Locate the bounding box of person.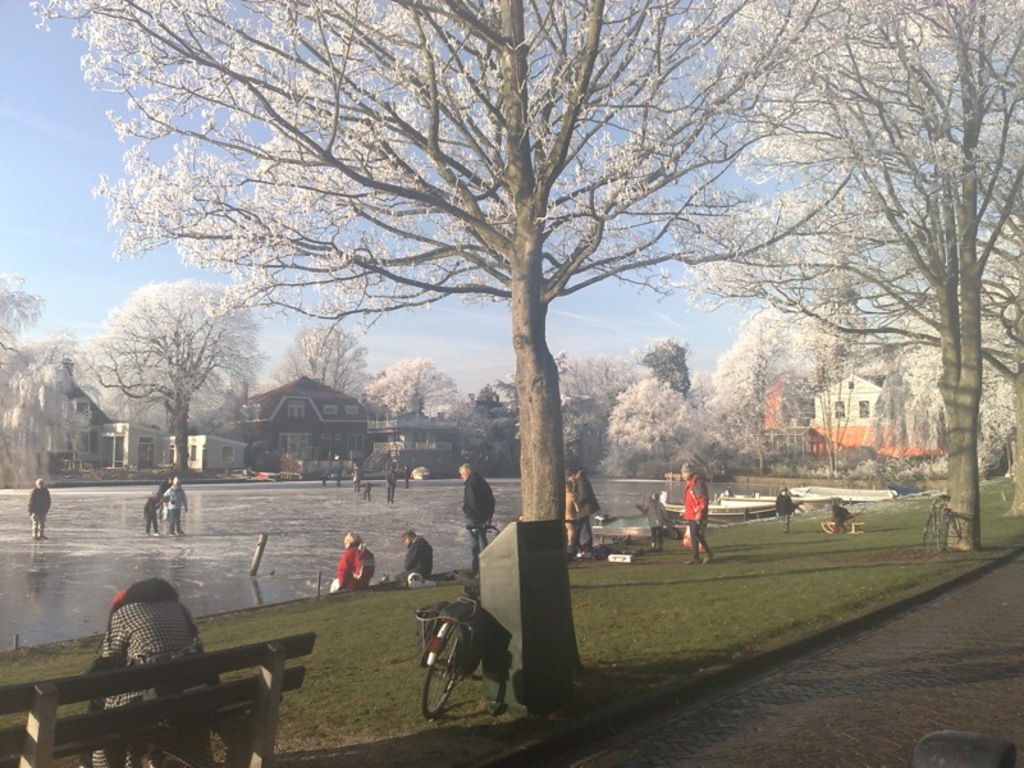
Bounding box: (682,462,712,564).
